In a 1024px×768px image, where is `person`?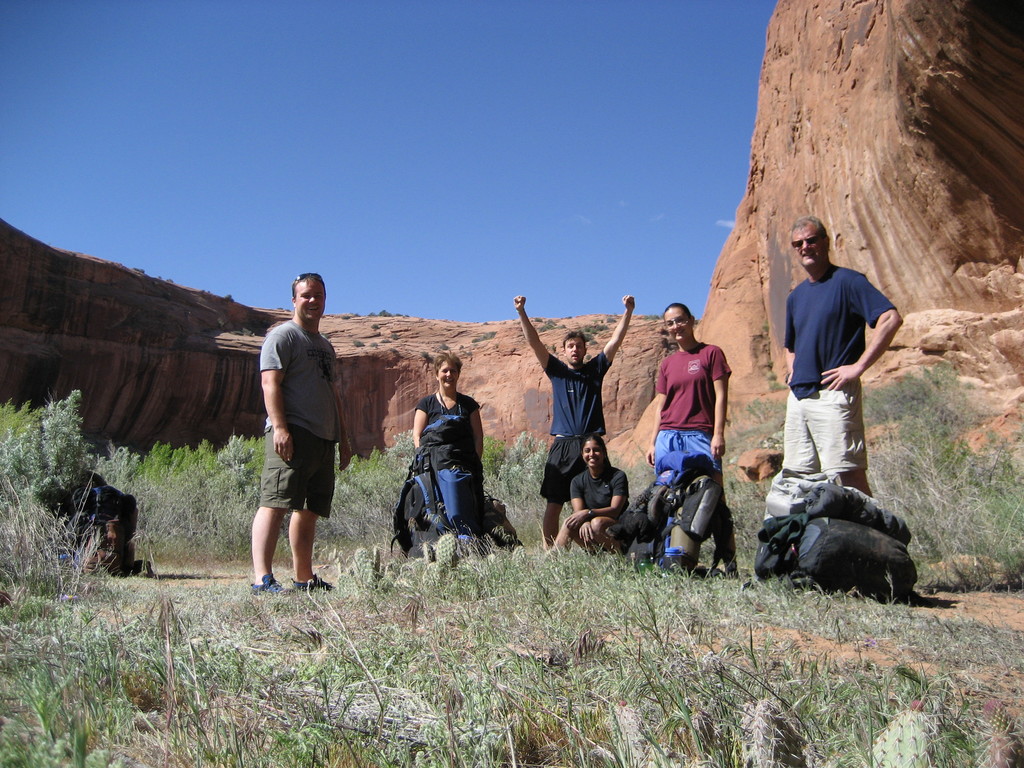
<box>546,437,628,557</box>.
